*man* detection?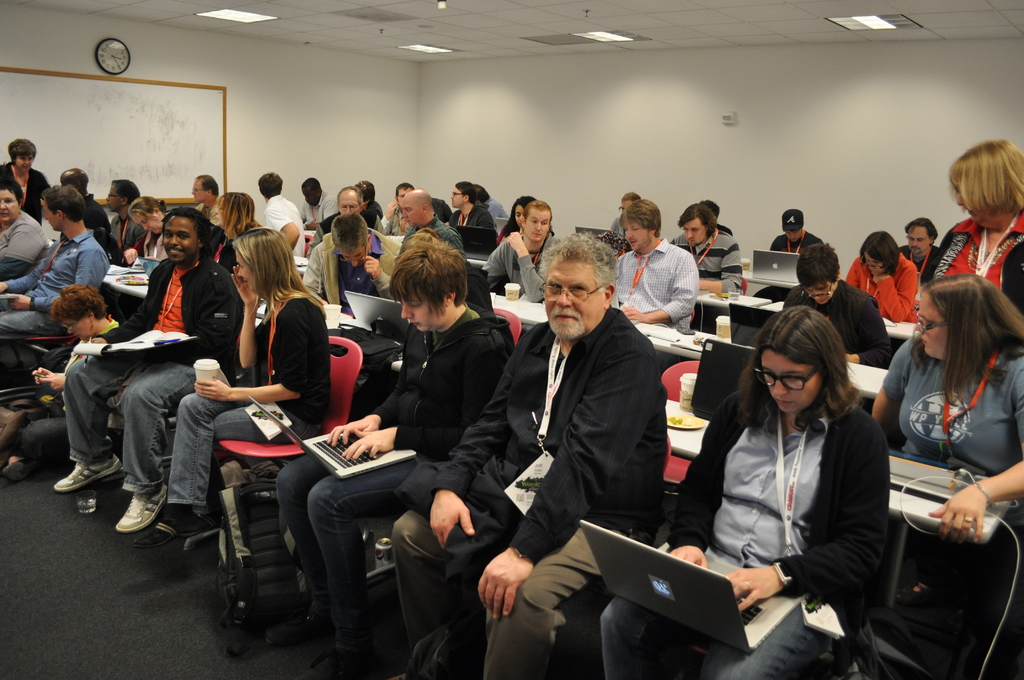
<region>755, 213, 821, 299</region>
